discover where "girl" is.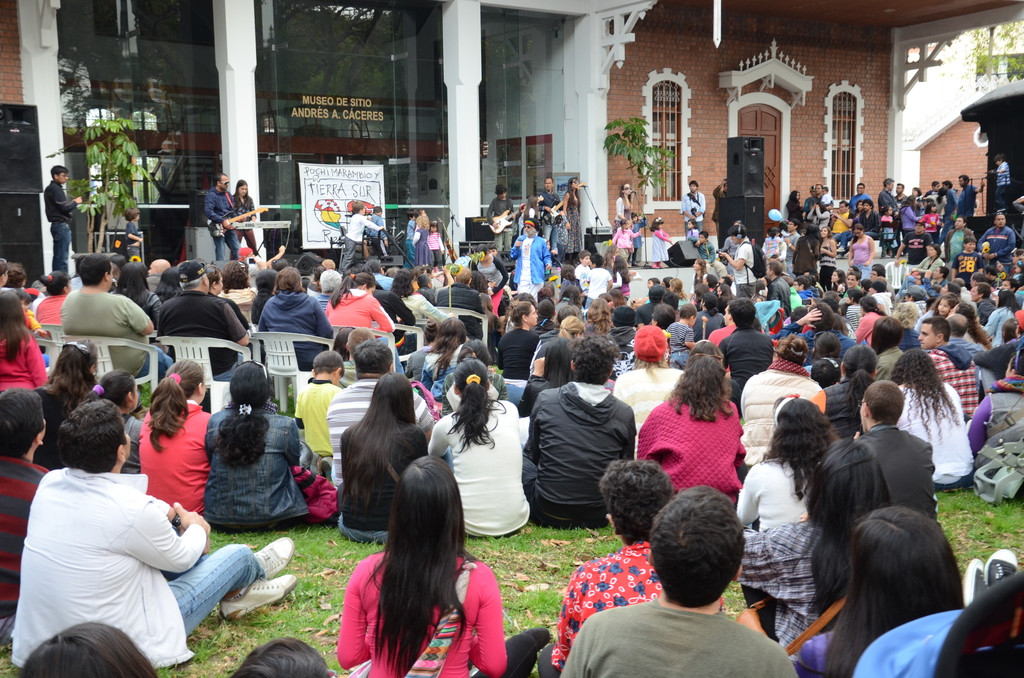
Discovered at pyautogui.locateOnScreen(412, 216, 430, 265).
